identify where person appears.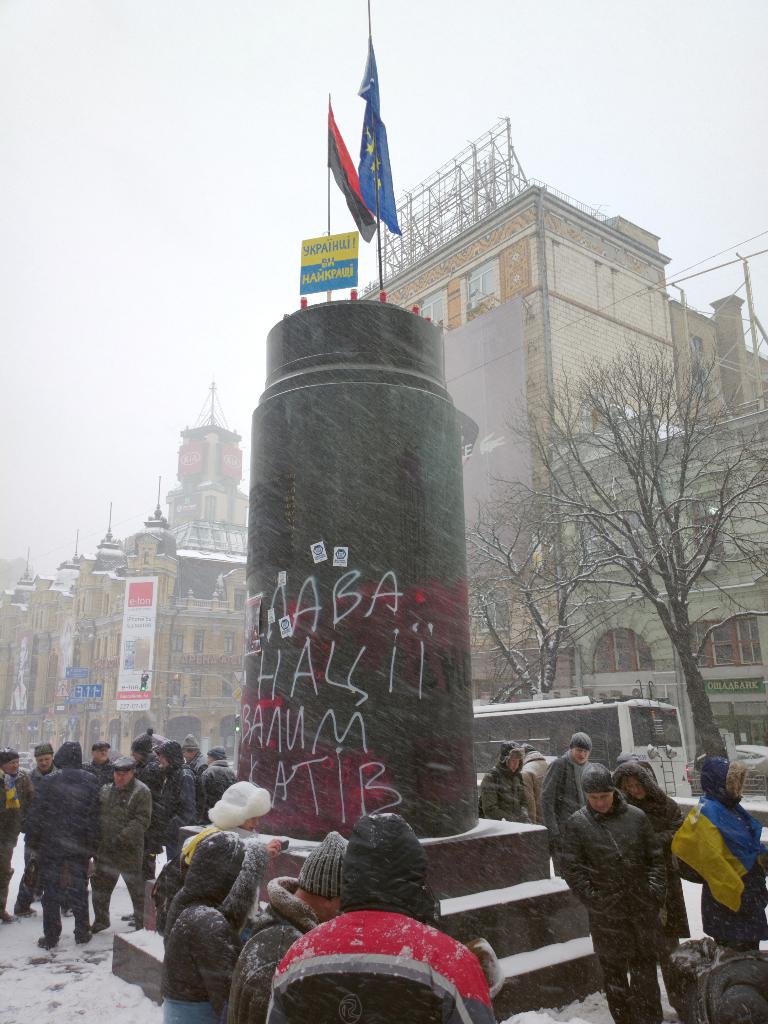
Appears at detection(661, 737, 767, 954).
